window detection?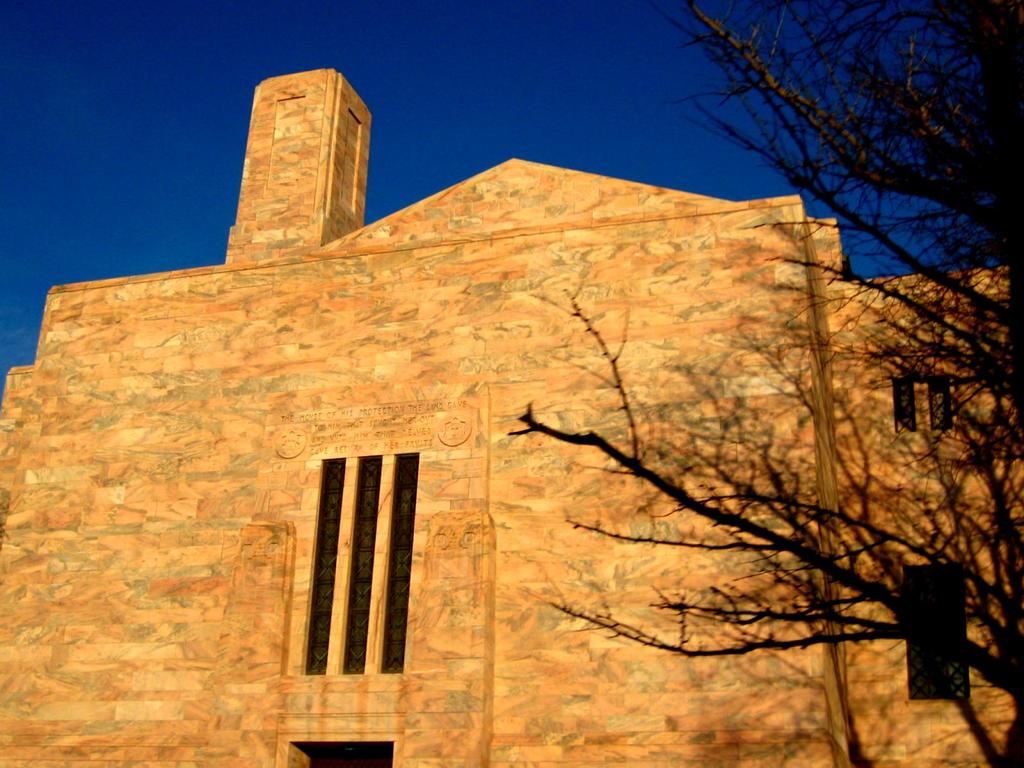
locate(888, 380, 918, 433)
